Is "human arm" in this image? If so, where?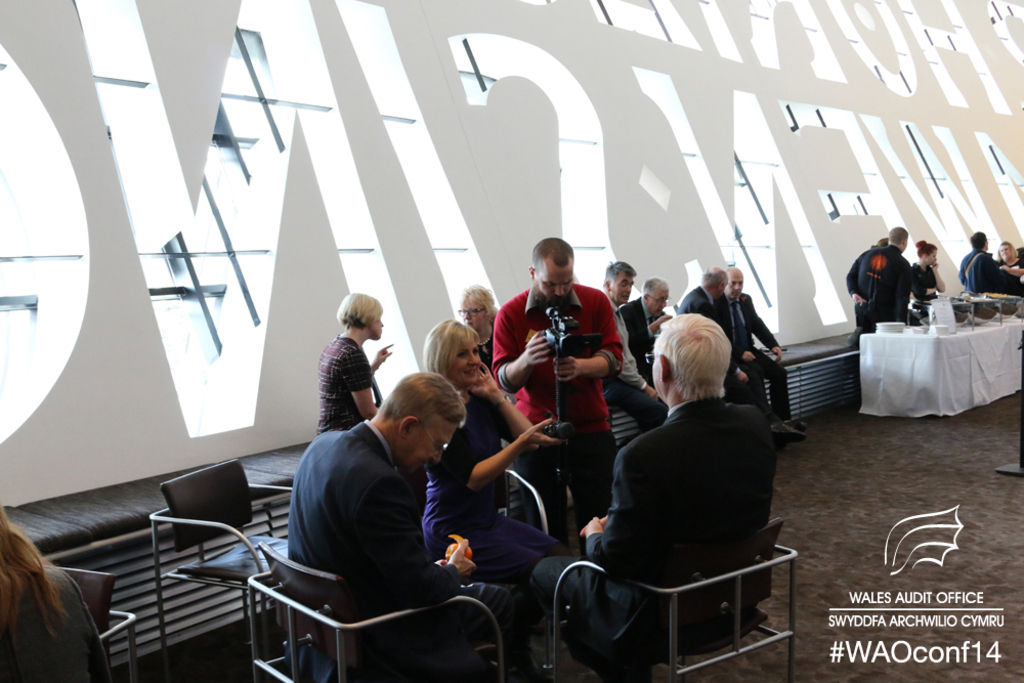
Yes, at 368, 339, 396, 374.
